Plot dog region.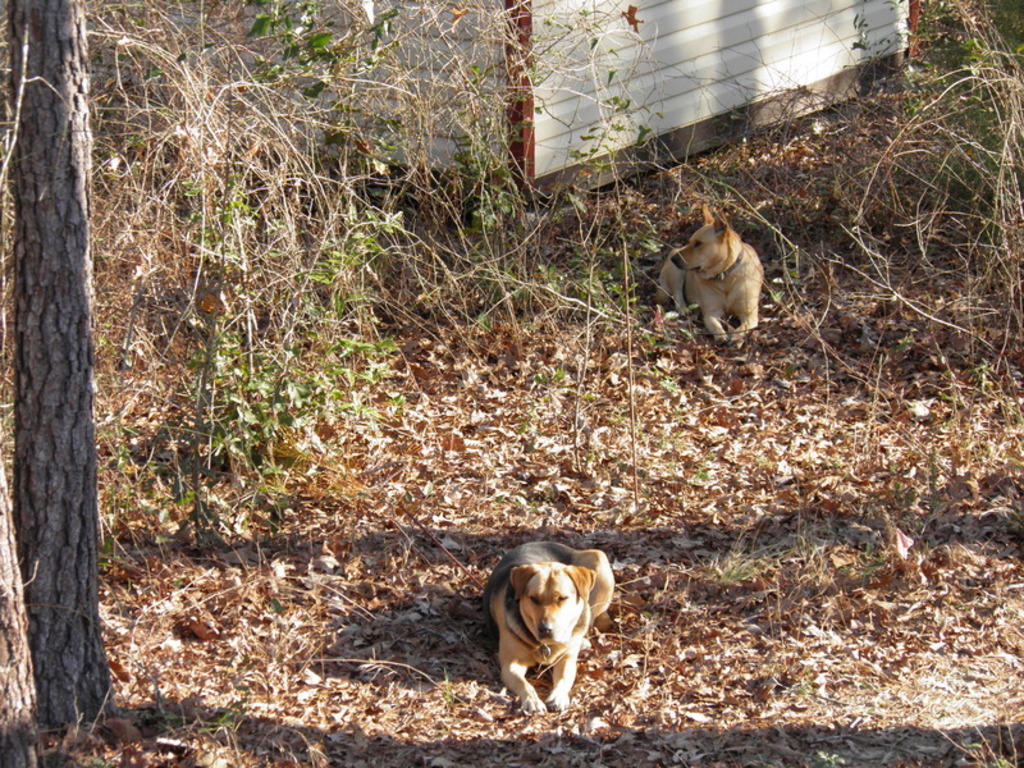
Plotted at <region>481, 540, 620, 716</region>.
